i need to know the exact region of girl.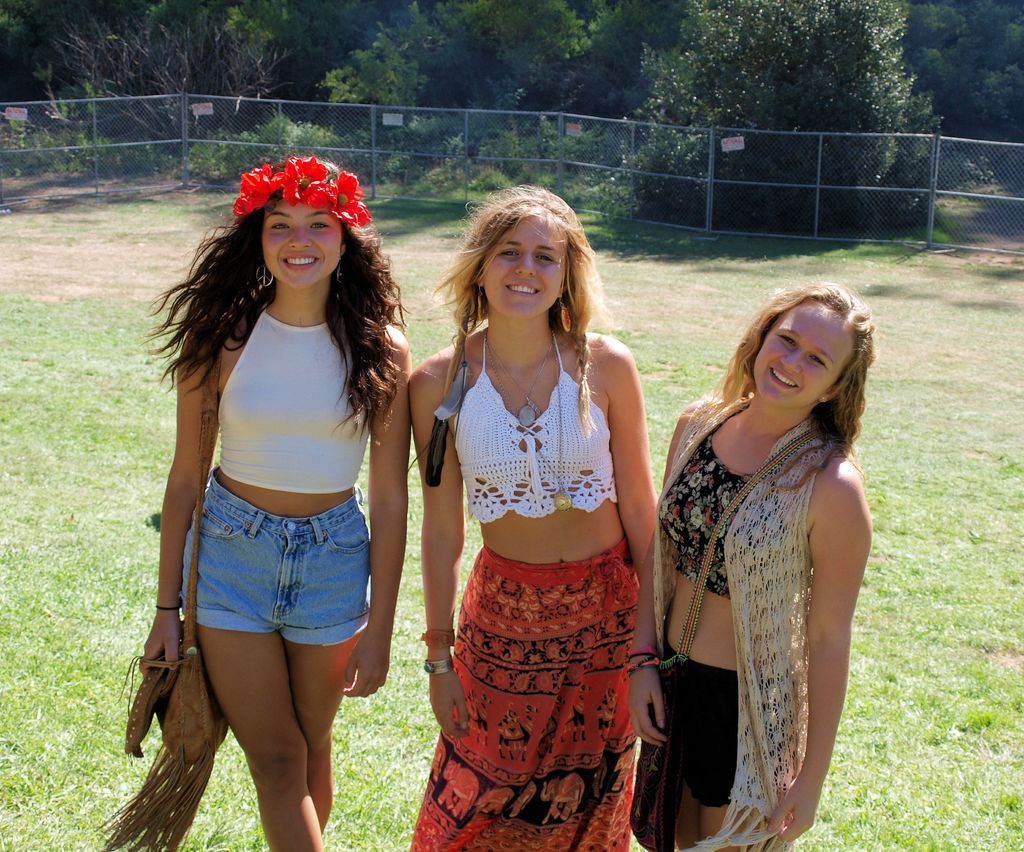
Region: <bbox>410, 179, 660, 851</bbox>.
